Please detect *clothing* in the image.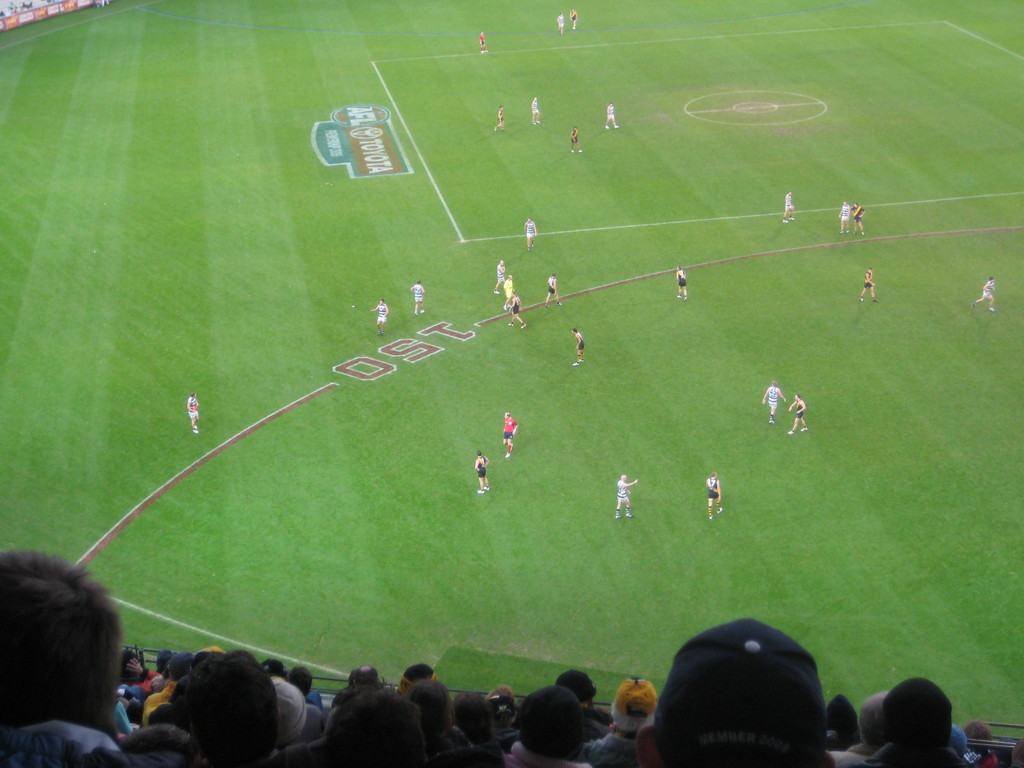
box(618, 479, 629, 502).
